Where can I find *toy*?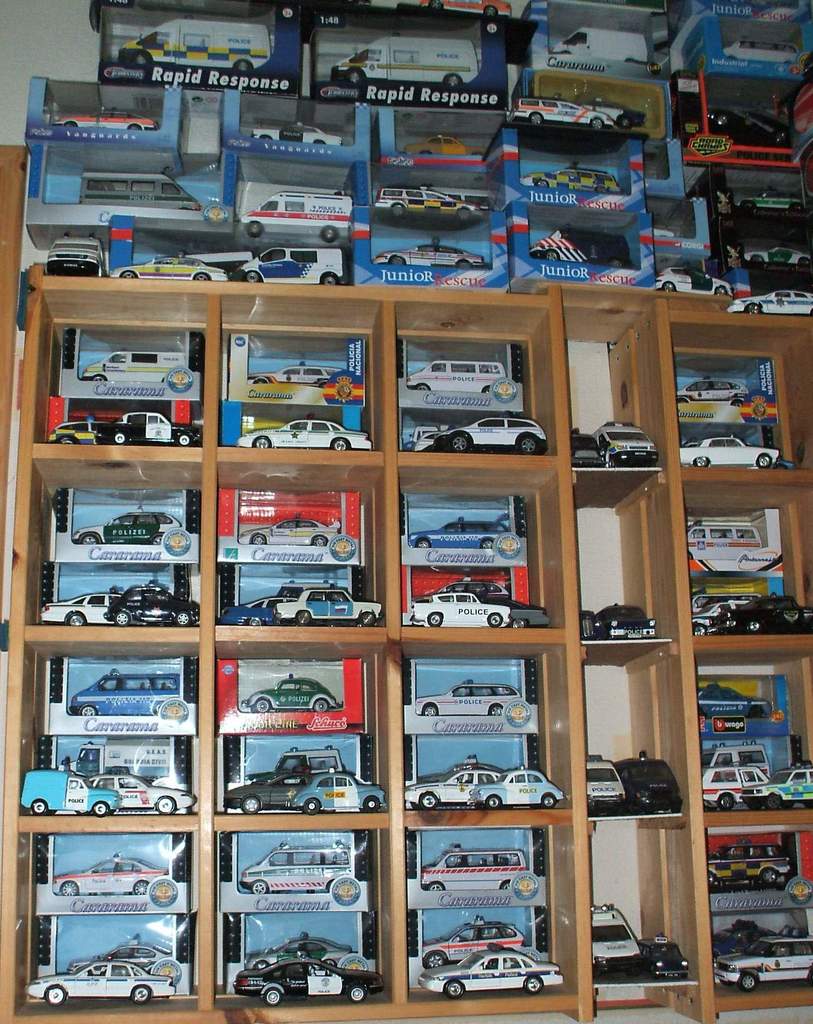
You can find it at 467:762:567:812.
